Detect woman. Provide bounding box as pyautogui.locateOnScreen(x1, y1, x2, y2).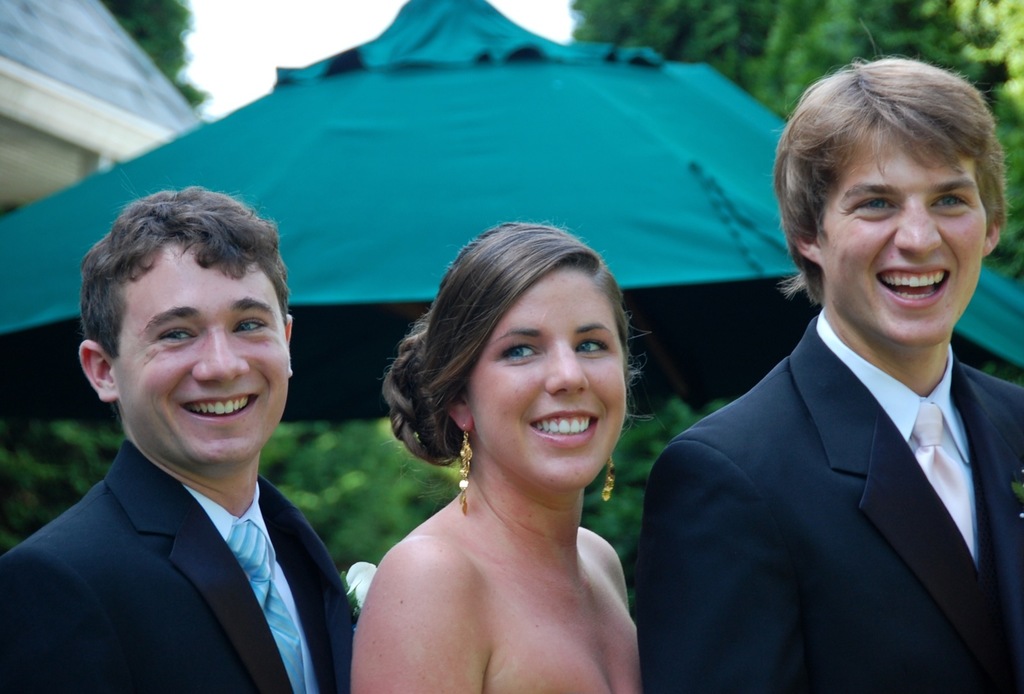
pyautogui.locateOnScreen(345, 221, 646, 693).
